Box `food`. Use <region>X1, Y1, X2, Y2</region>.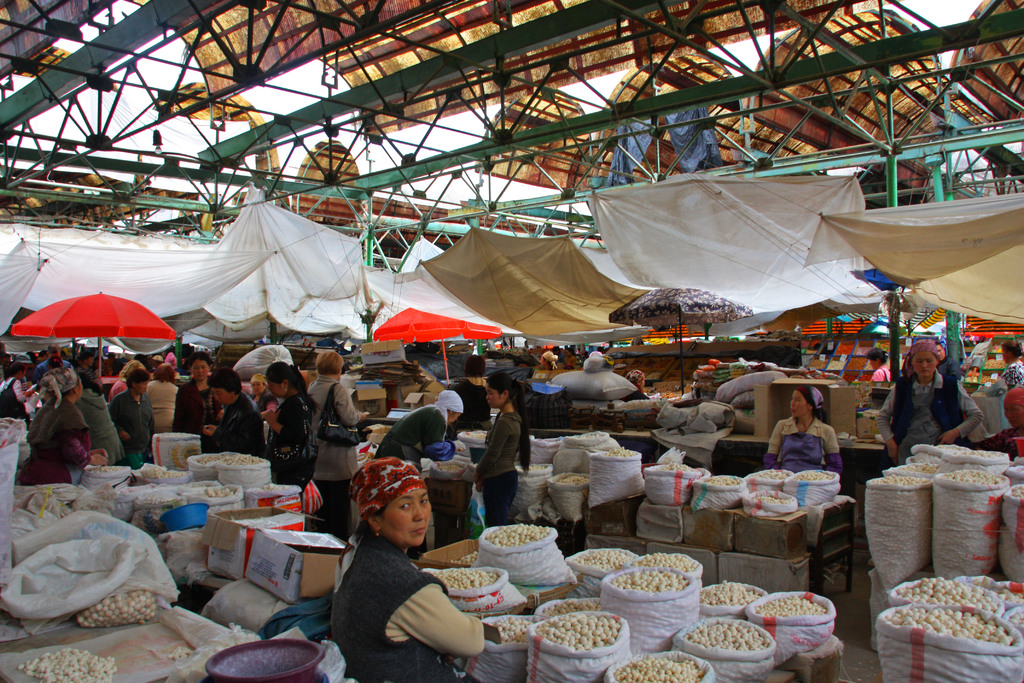
<region>632, 551, 695, 571</region>.
